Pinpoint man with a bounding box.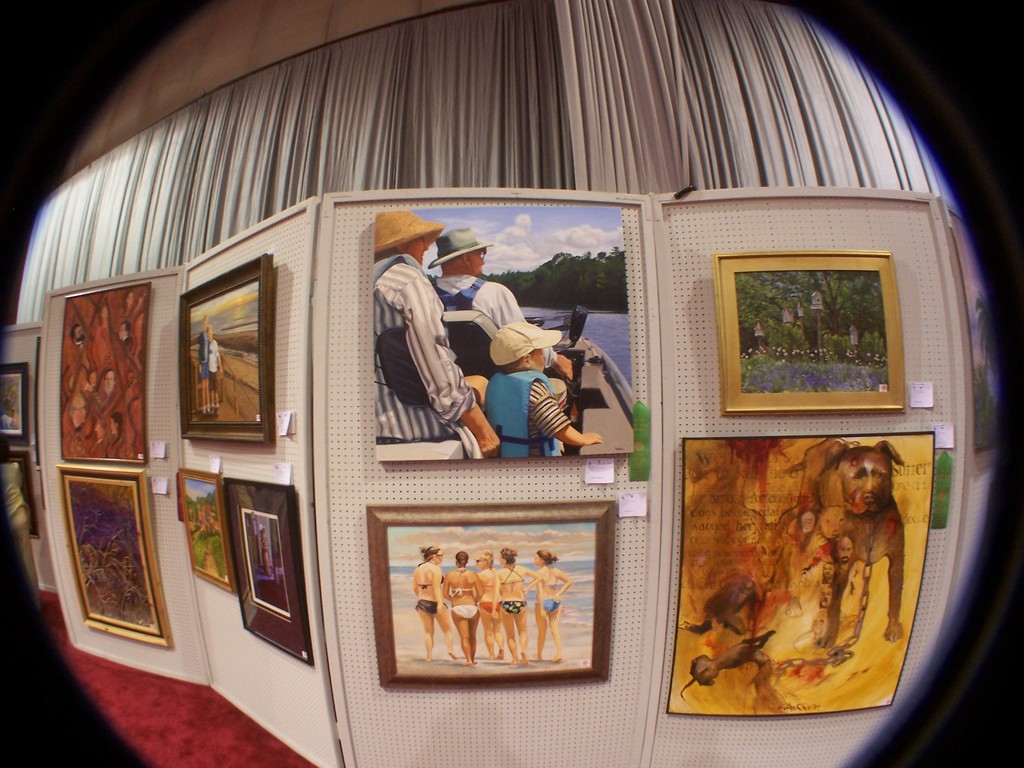
(818,560,833,584).
